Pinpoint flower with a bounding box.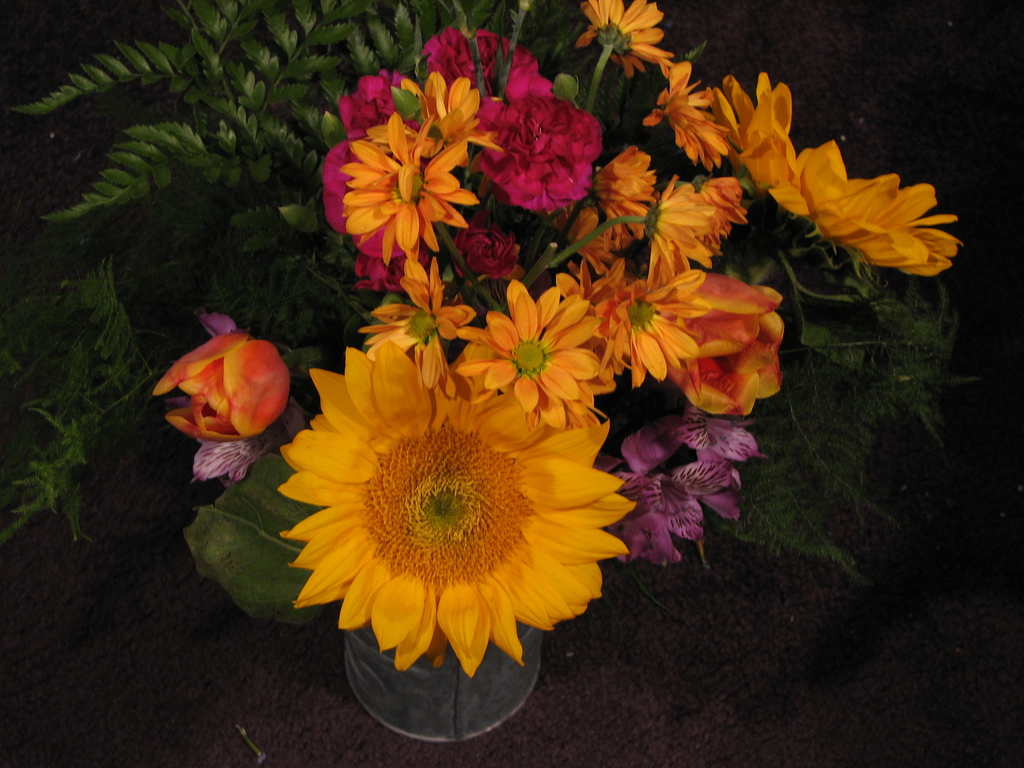
451:212:523:282.
